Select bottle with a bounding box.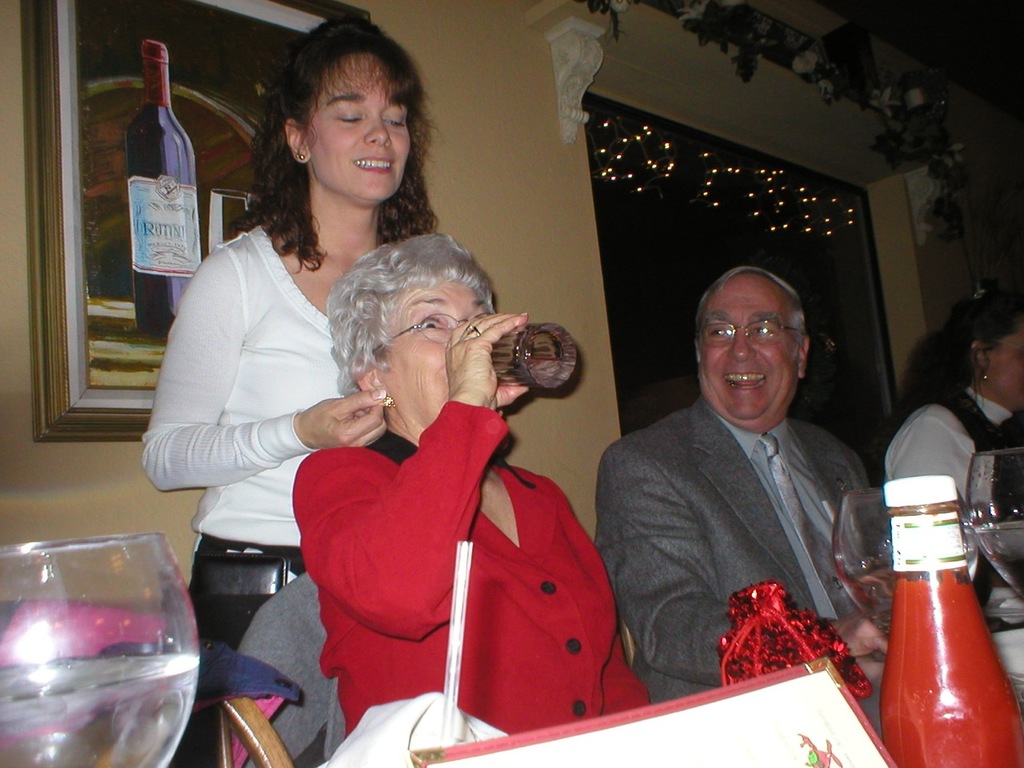
<box>884,472,1023,766</box>.
